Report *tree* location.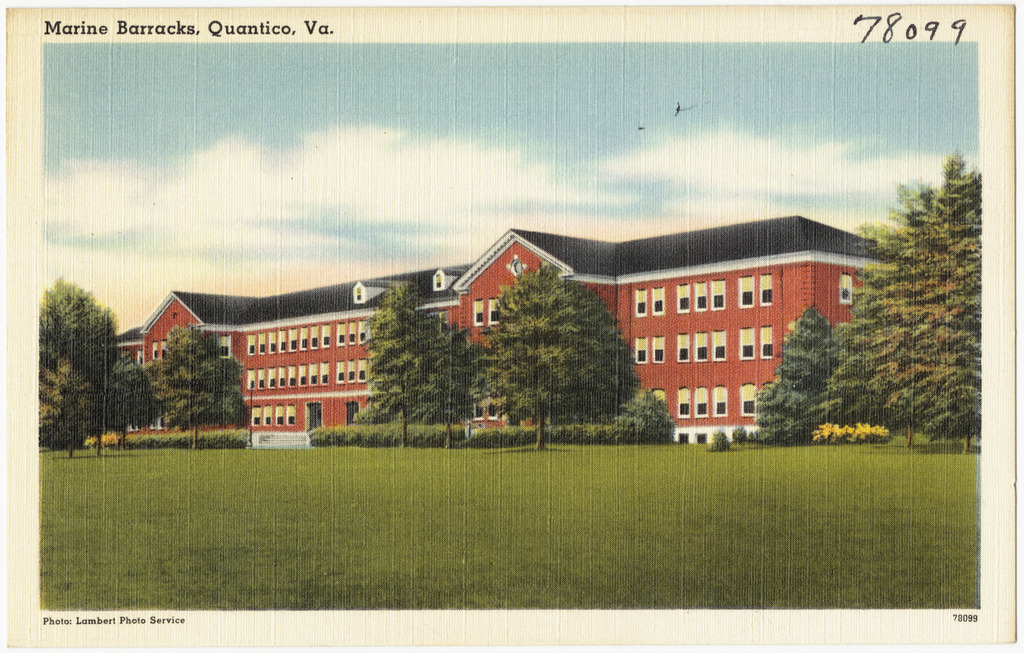
Report: Rect(358, 281, 483, 453).
